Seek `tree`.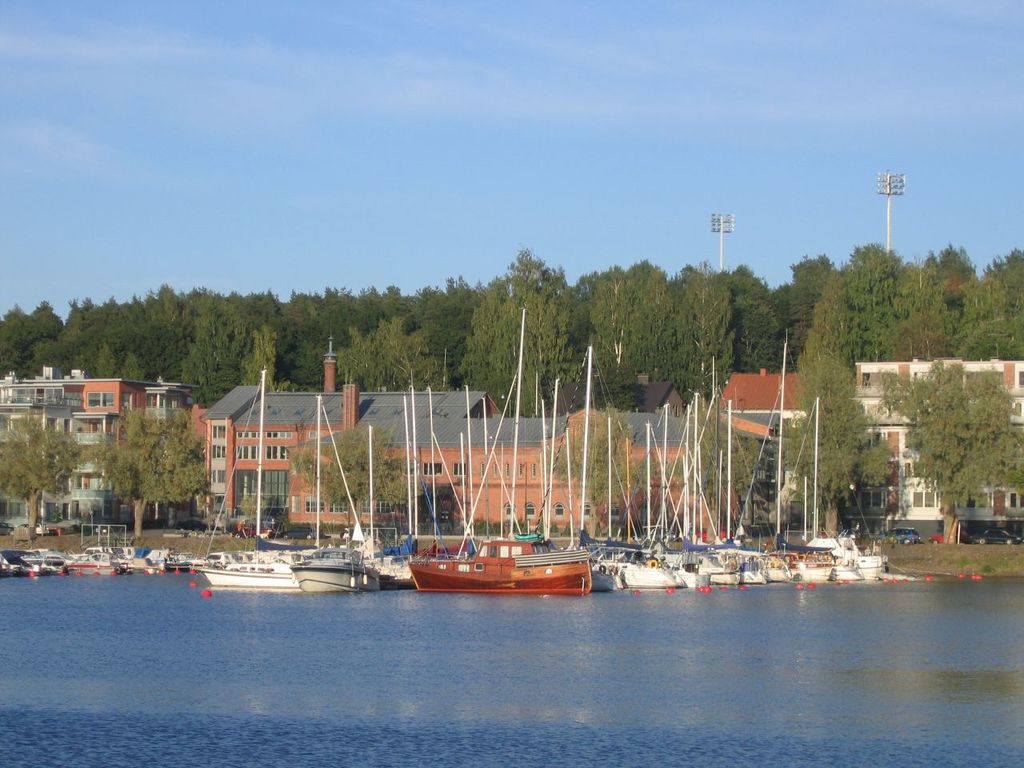
BBox(773, 358, 894, 540).
